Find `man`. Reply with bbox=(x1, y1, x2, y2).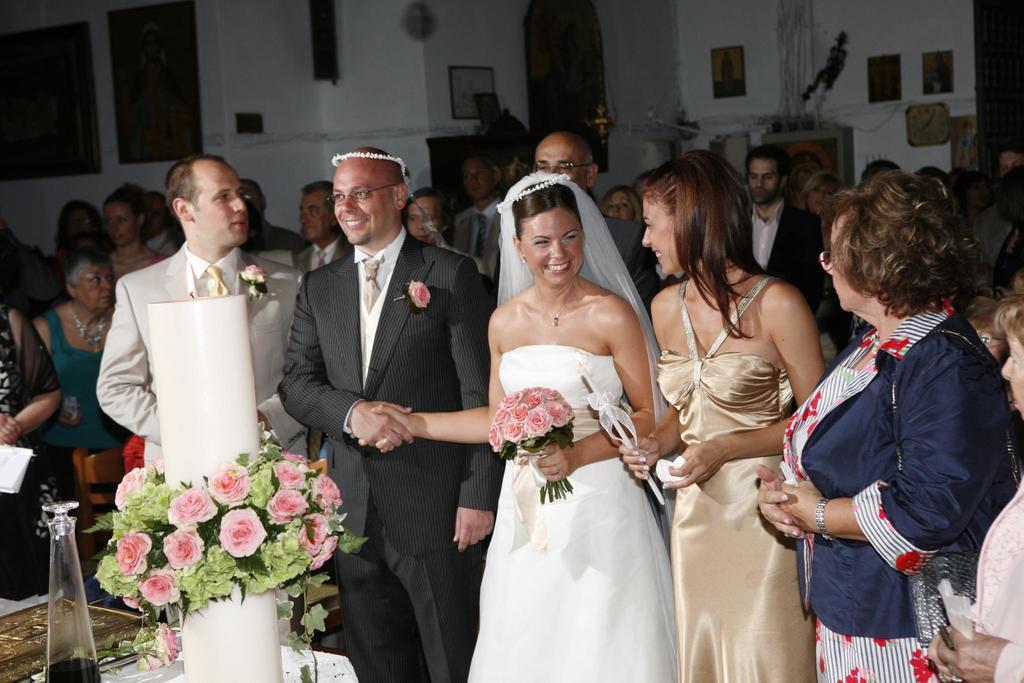
bbox=(268, 130, 496, 647).
